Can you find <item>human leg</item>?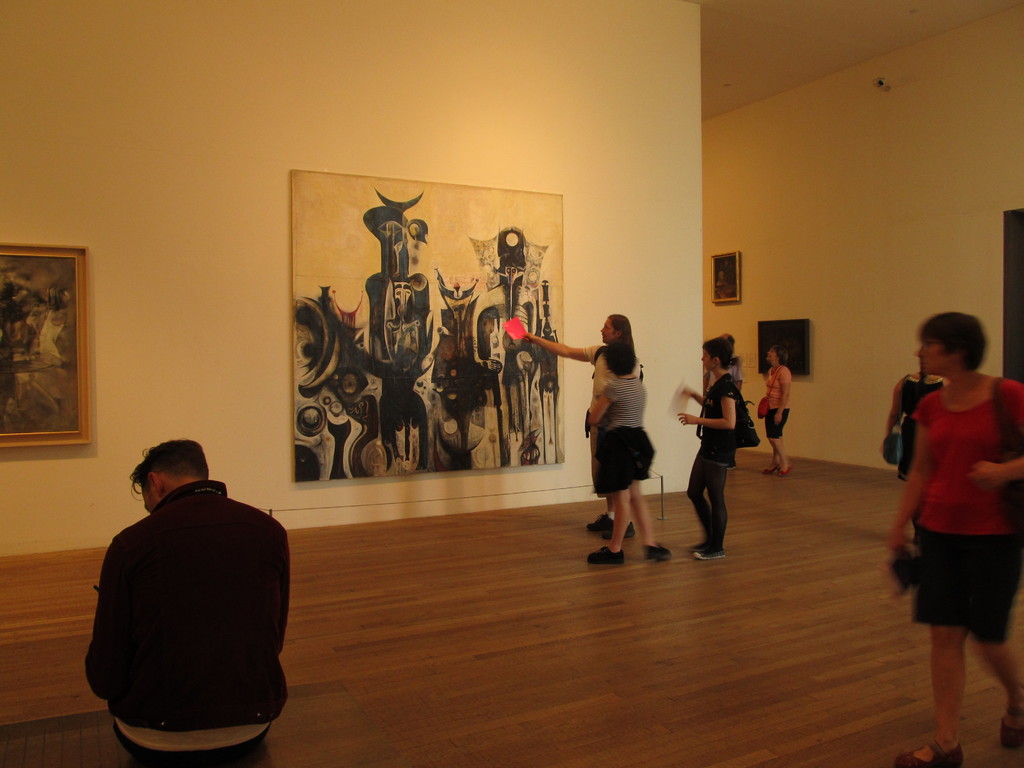
Yes, bounding box: 764,448,779,477.
